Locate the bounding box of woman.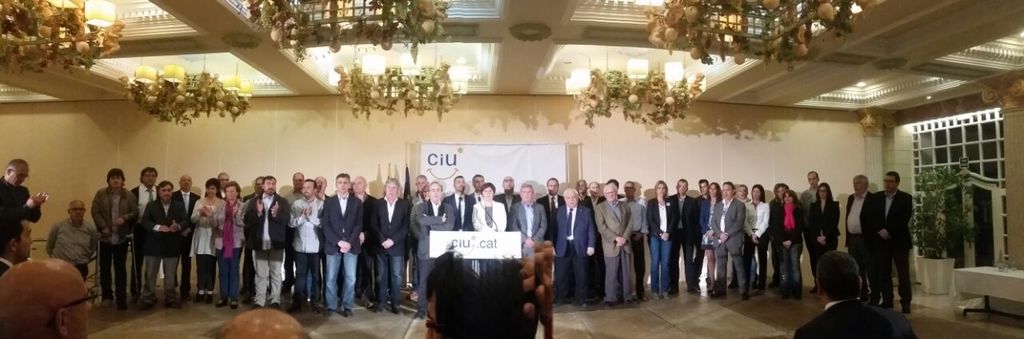
Bounding box: [left=699, top=181, right=722, bottom=293].
